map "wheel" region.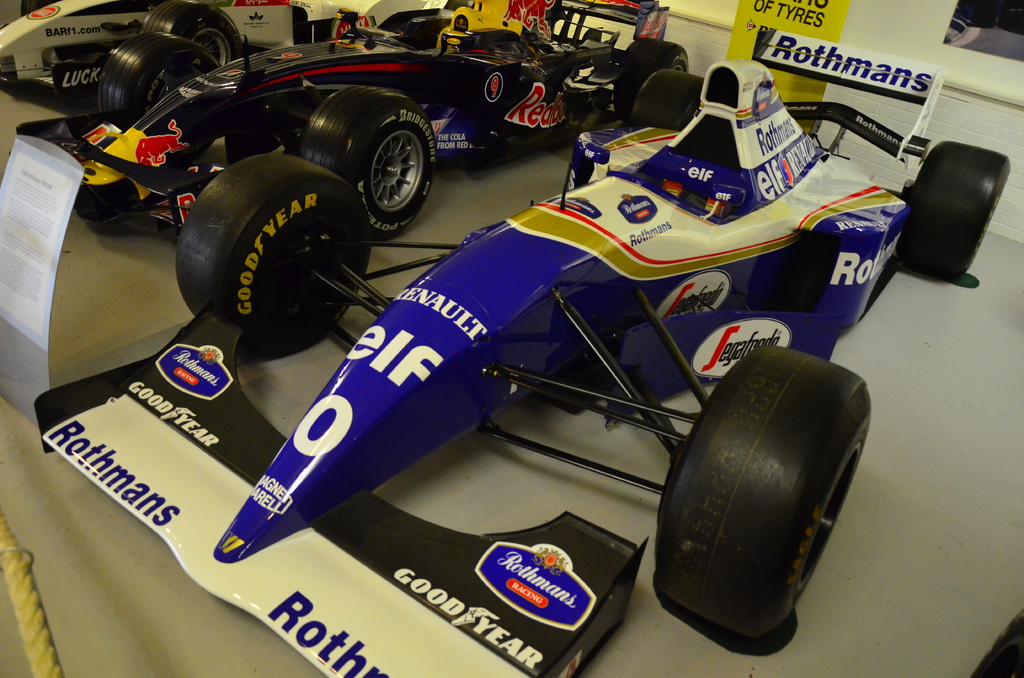
Mapped to <bbox>896, 141, 1010, 280</bbox>.
